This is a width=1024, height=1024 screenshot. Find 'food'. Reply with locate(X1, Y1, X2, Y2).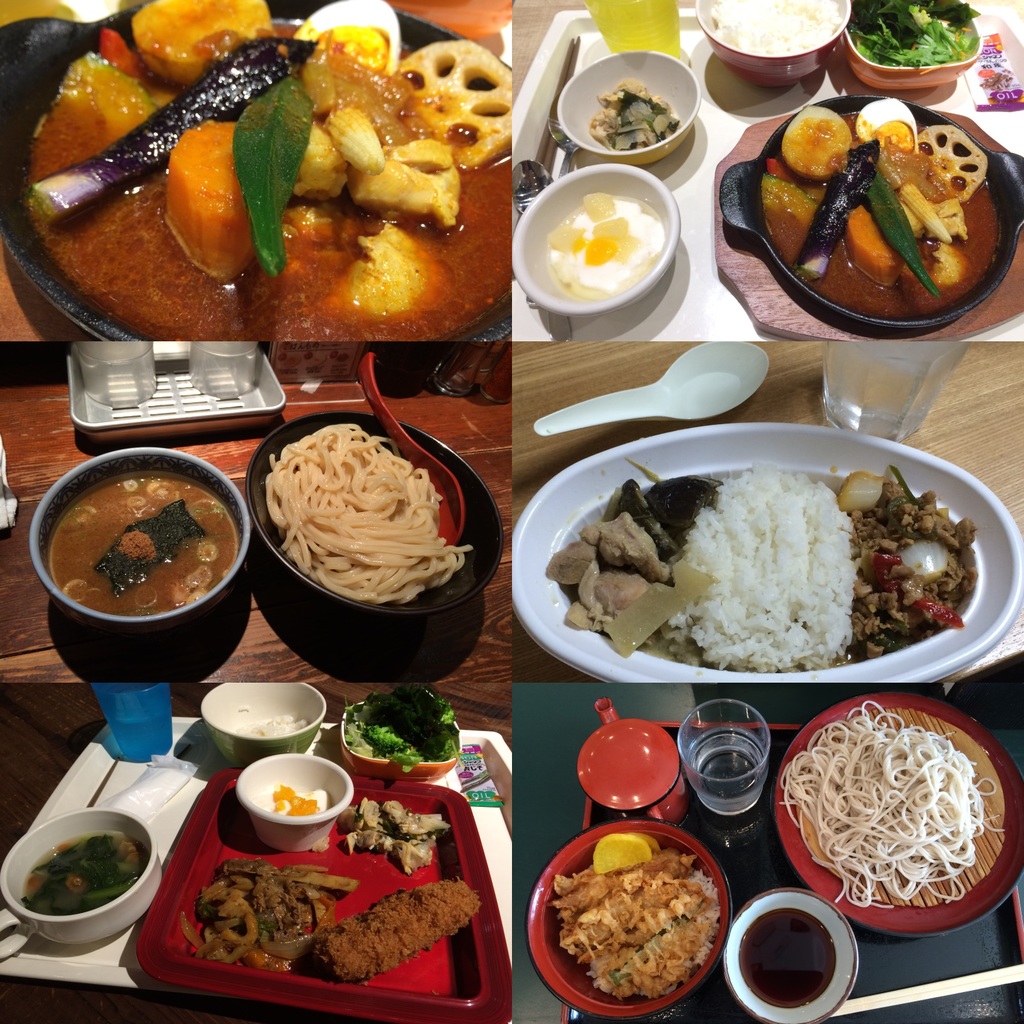
locate(183, 858, 356, 974).
